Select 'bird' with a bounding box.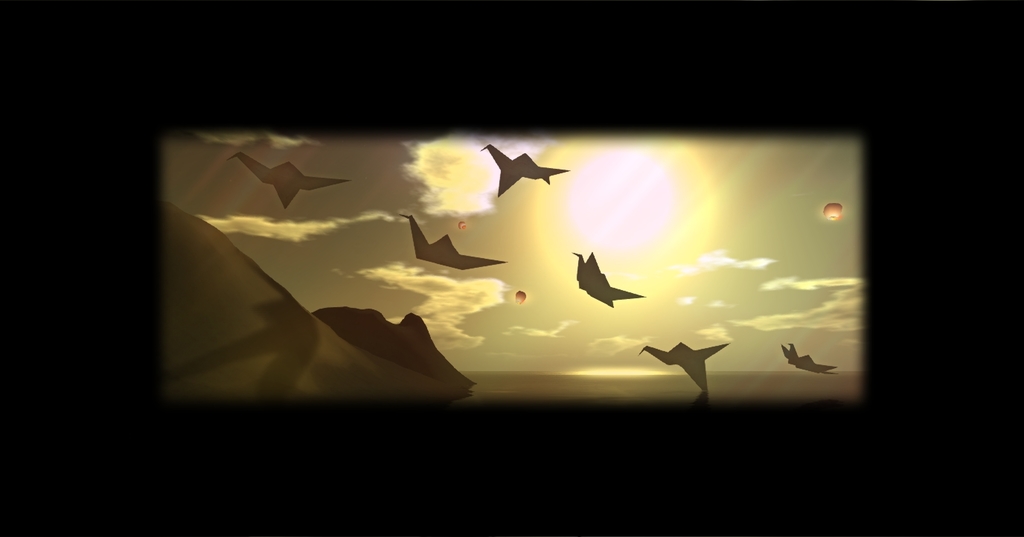
[left=482, top=144, right=571, bottom=194].
